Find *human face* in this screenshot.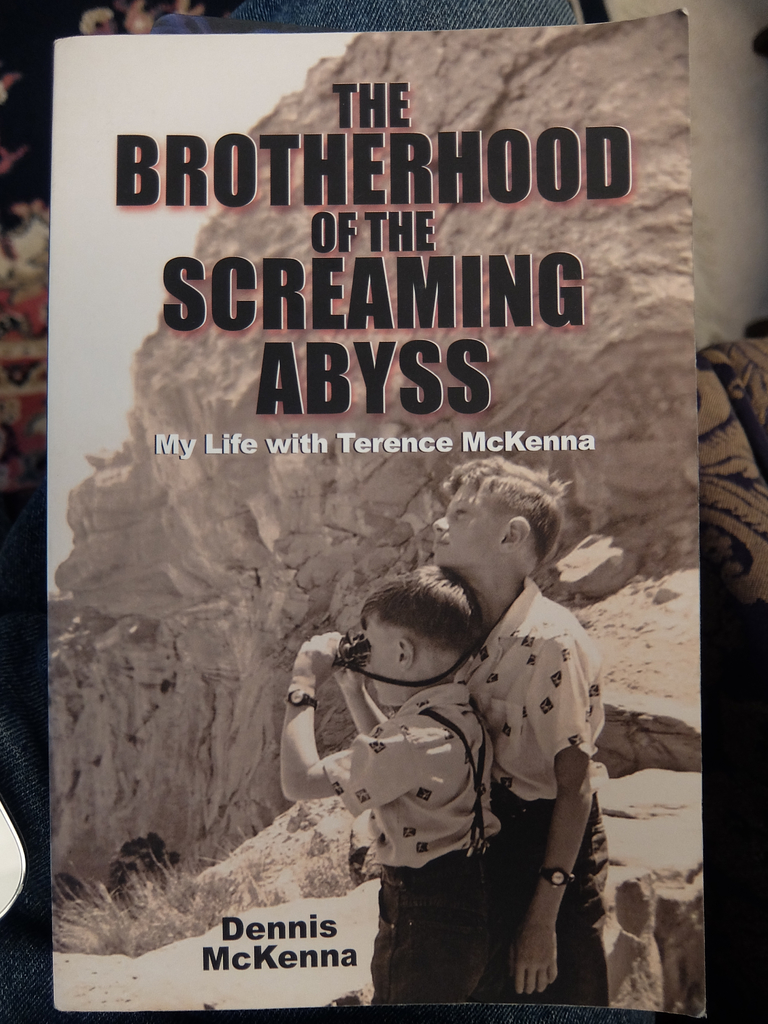
The bounding box for *human face* is bbox=[430, 484, 499, 588].
